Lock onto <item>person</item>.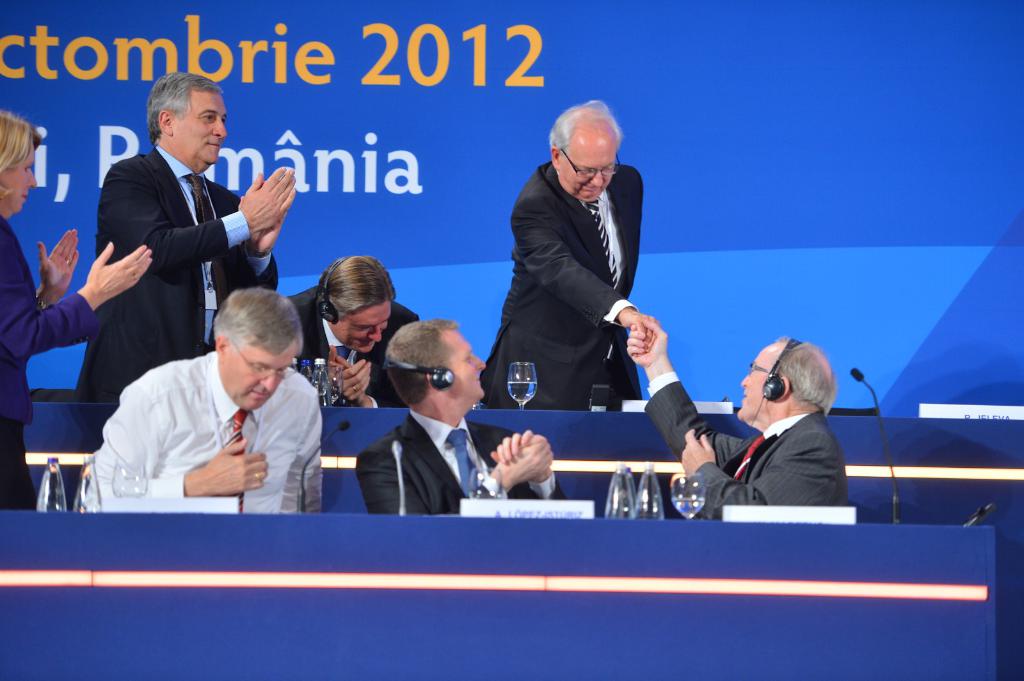
Locked: pyautogui.locateOnScreen(289, 232, 419, 428).
